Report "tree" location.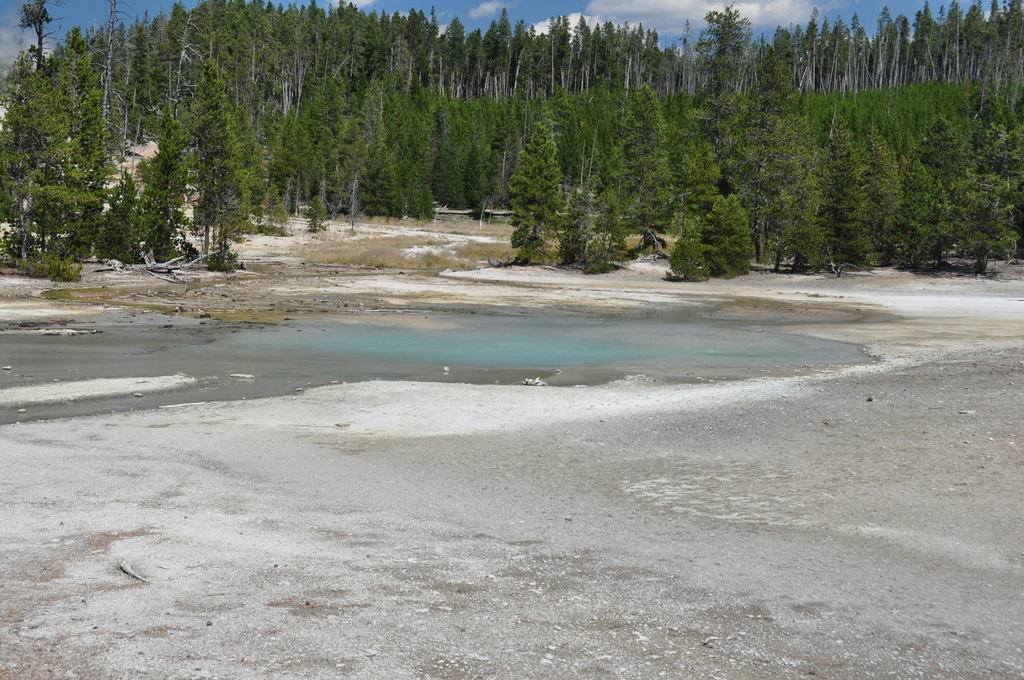
Report: <region>690, 208, 730, 278</region>.
